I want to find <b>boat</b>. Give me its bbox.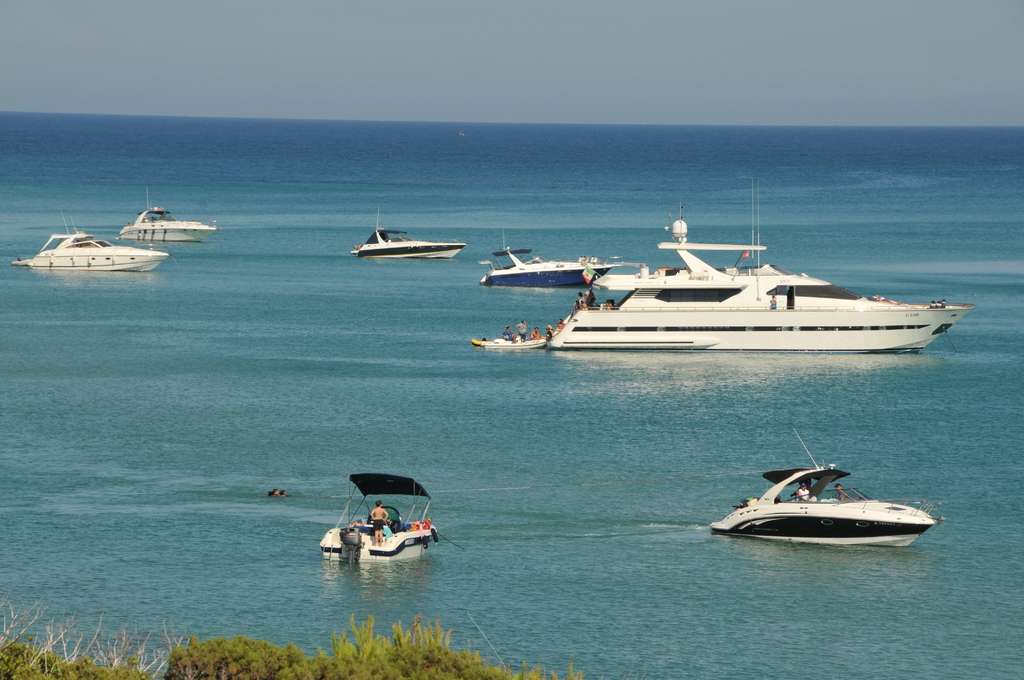
[x1=10, y1=212, x2=170, y2=275].
